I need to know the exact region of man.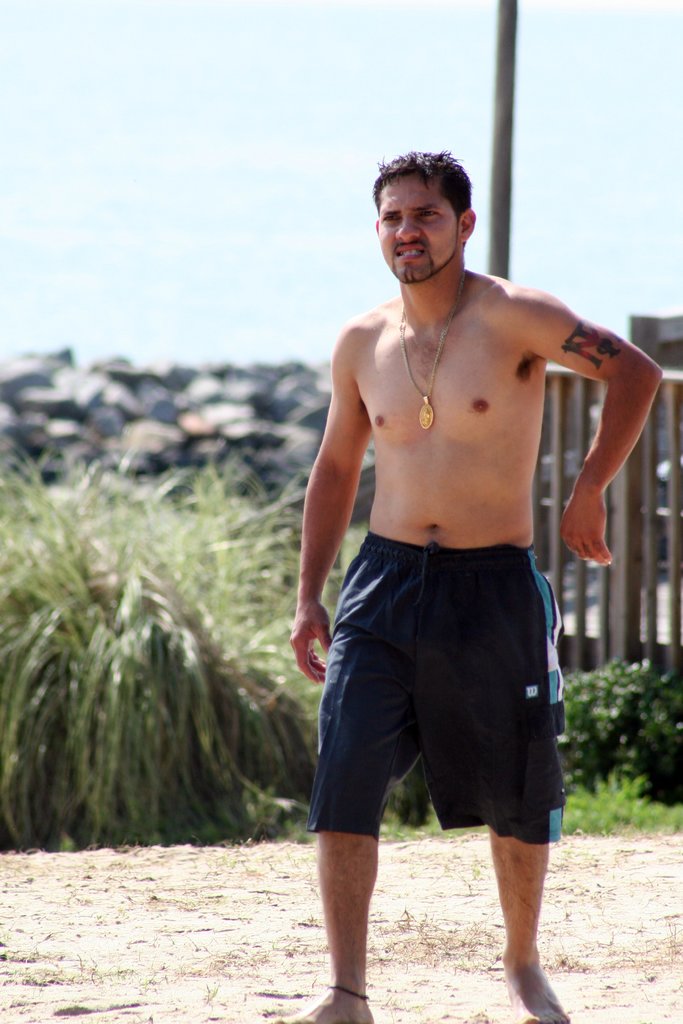
Region: <box>275,162,636,938</box>.
